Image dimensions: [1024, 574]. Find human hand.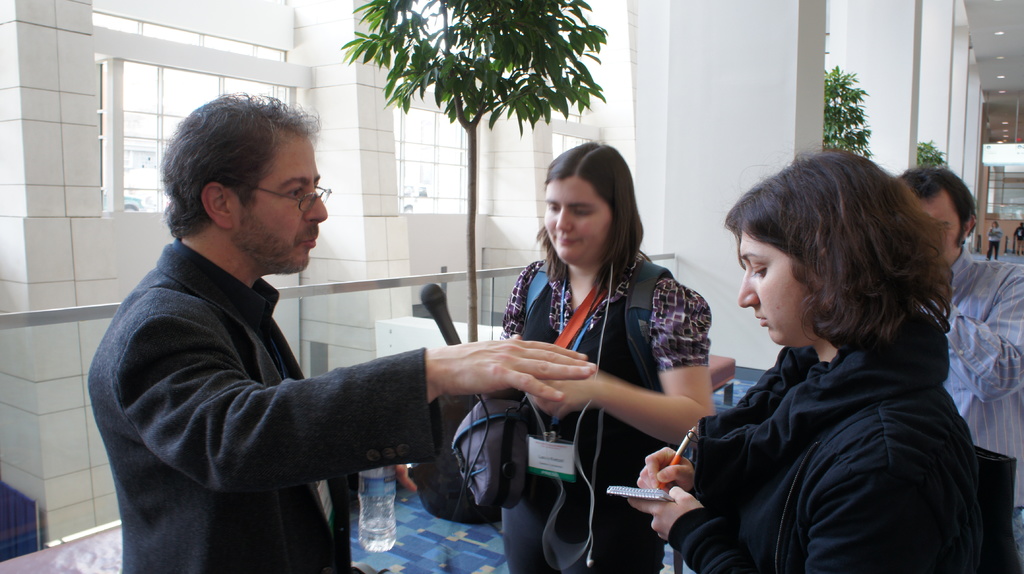
x1=394, y1=463, x2=417, y2=488.
